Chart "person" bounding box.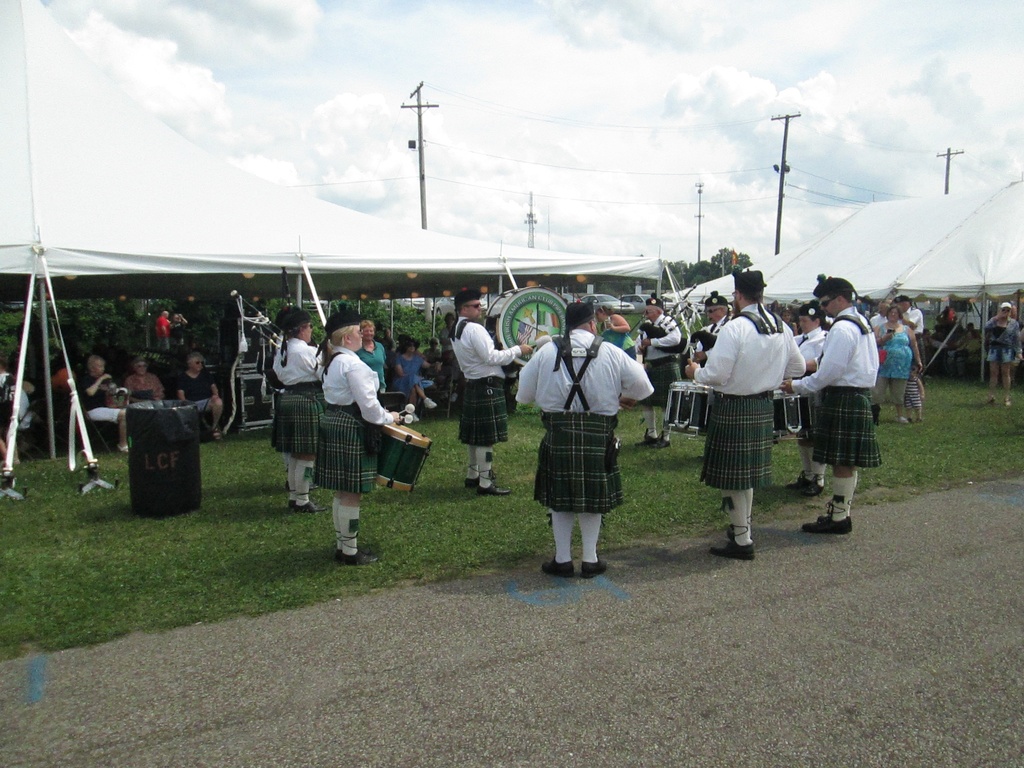
Charted: [x1=355, y1=319, x2=385, y2=391].
